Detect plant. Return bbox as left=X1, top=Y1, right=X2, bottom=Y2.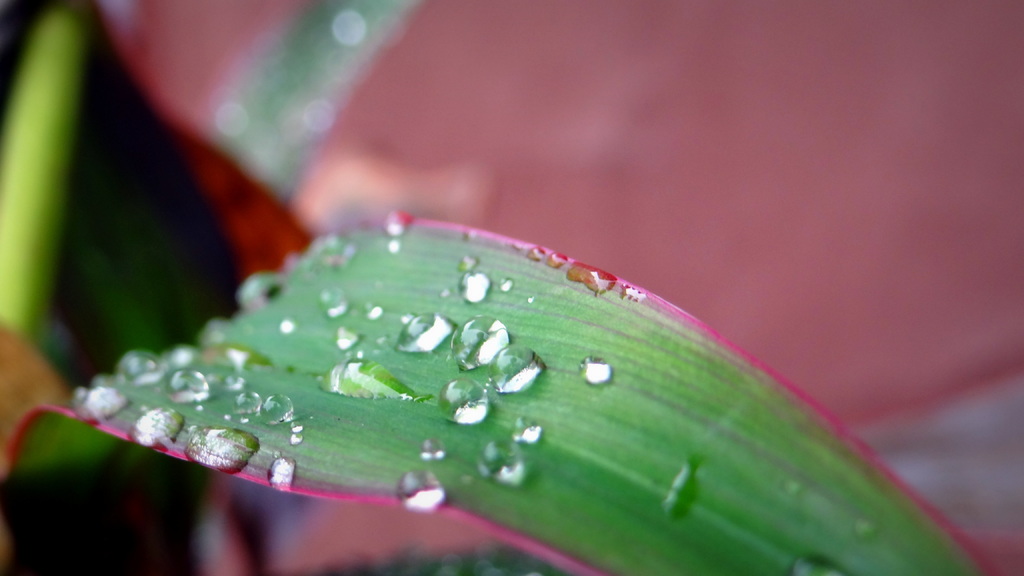
left=0, top=0, right=1023, bottom=575.
